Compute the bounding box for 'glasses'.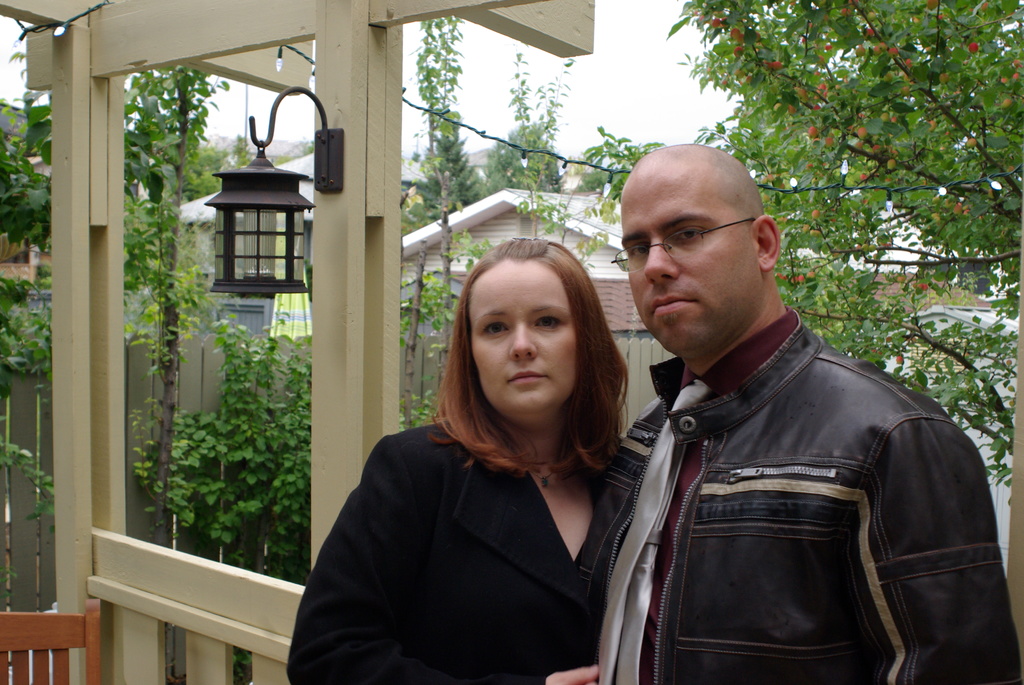
BBox(627, 213, 755, 262).
